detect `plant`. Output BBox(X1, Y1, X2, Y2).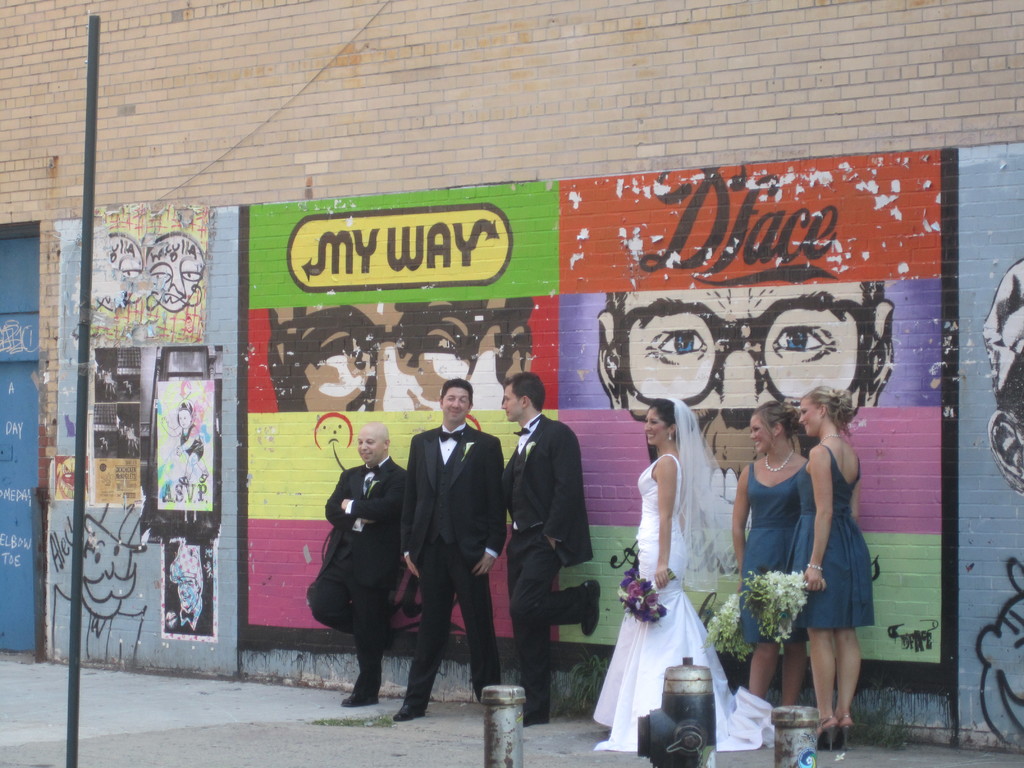
BBox(844, 685, 931, 744).
